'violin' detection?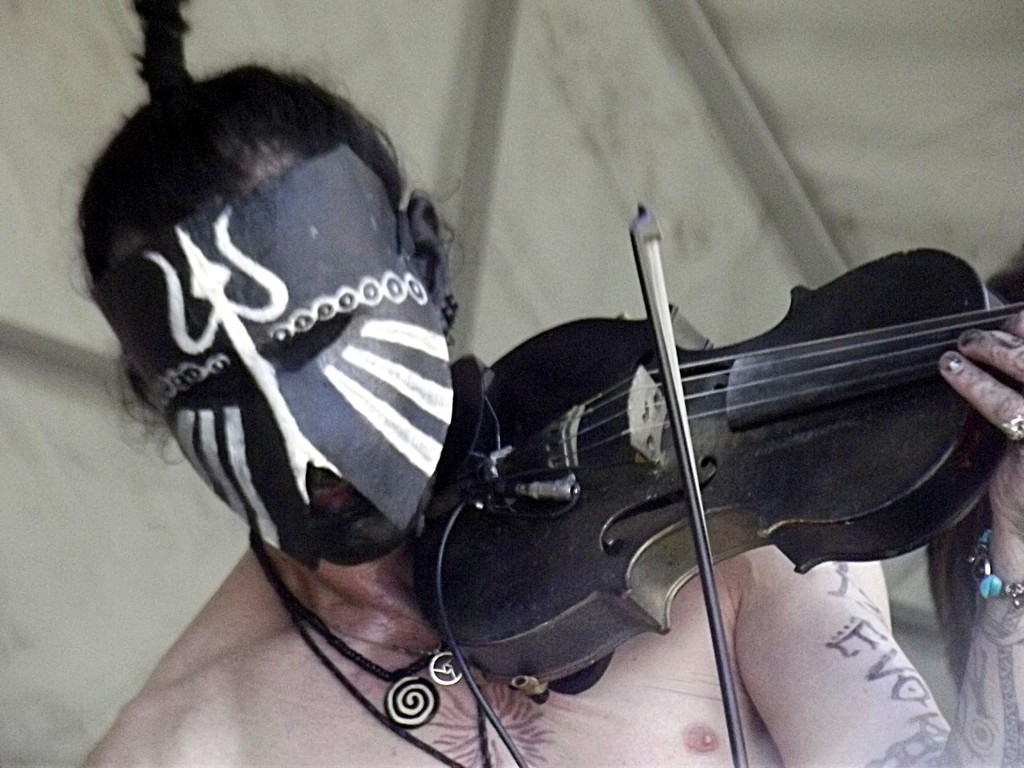
(left=403, top=196, right=1023, bottom=767)
